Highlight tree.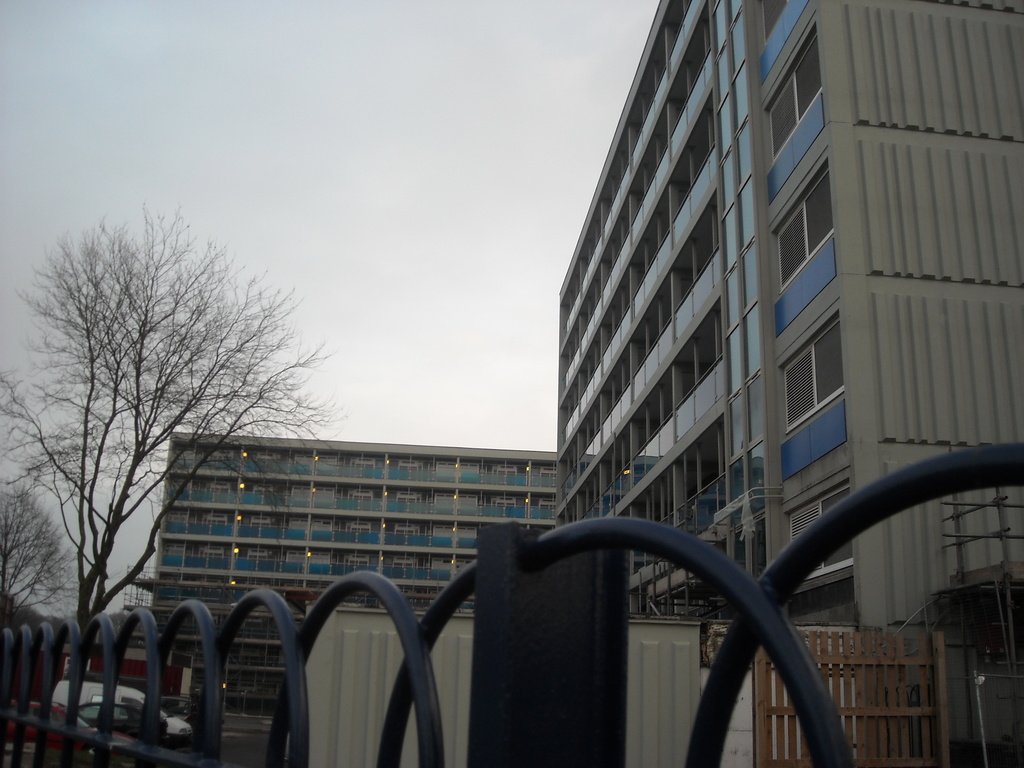
Highlighted region: (0,461,61,651).
